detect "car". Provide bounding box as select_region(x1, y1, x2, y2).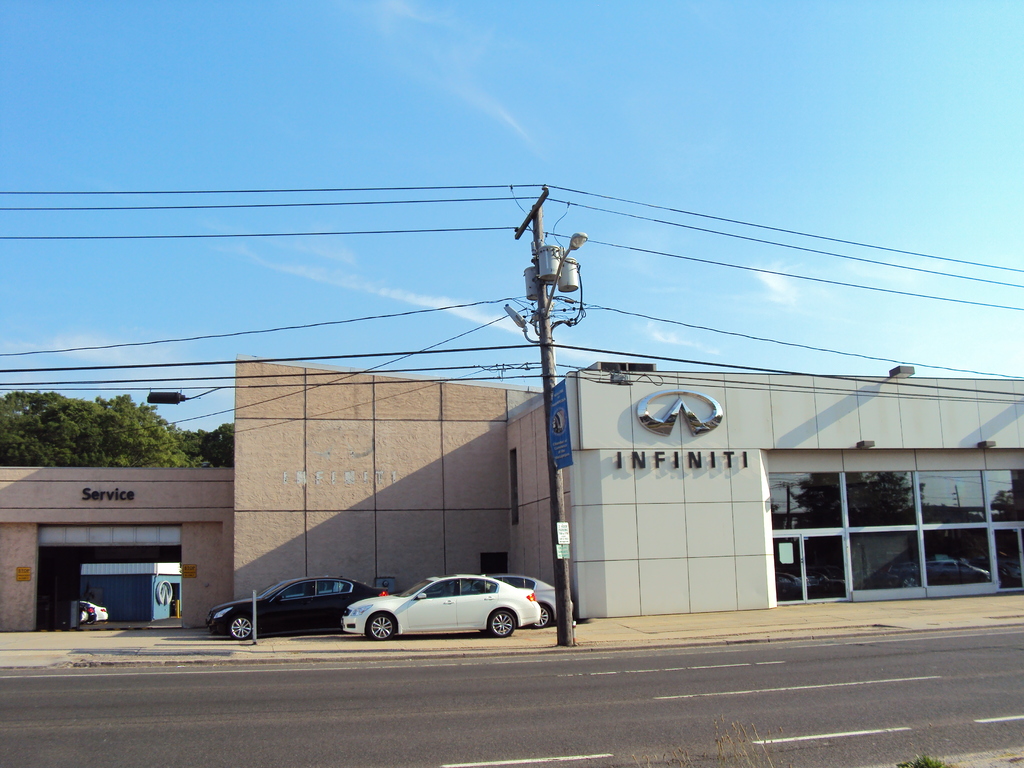
select_region(79, 600, 96, 625).
